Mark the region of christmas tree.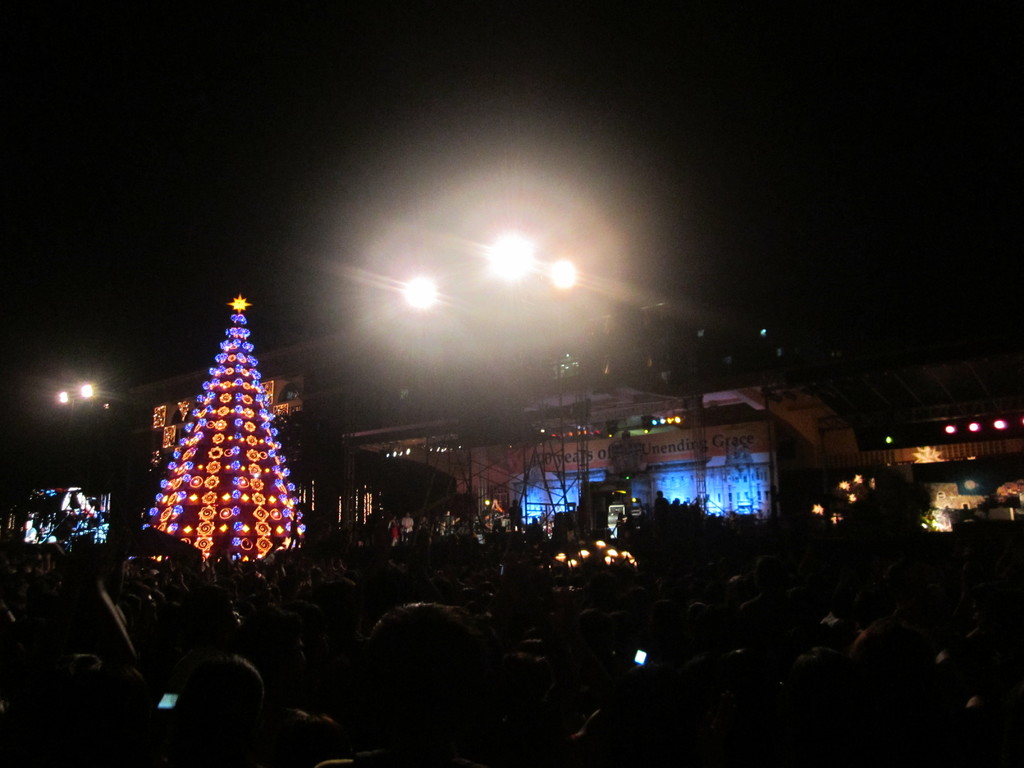
Region: l=117, t=287, r=308, b=593.
